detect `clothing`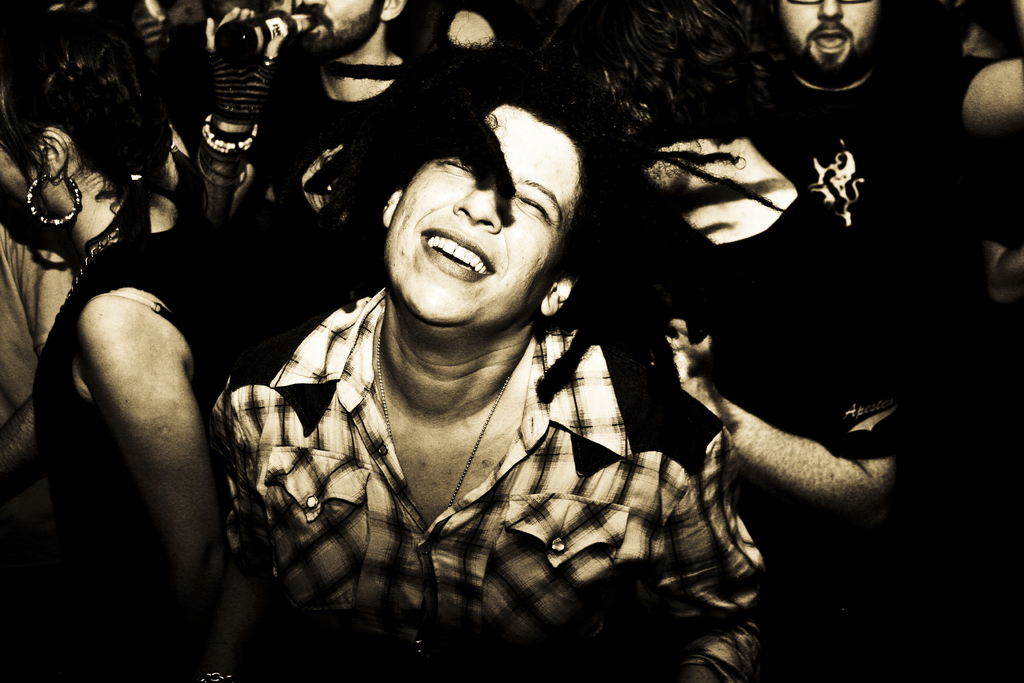
{"left": 595, "top": 28, "right": 996, "bottom": 682}
